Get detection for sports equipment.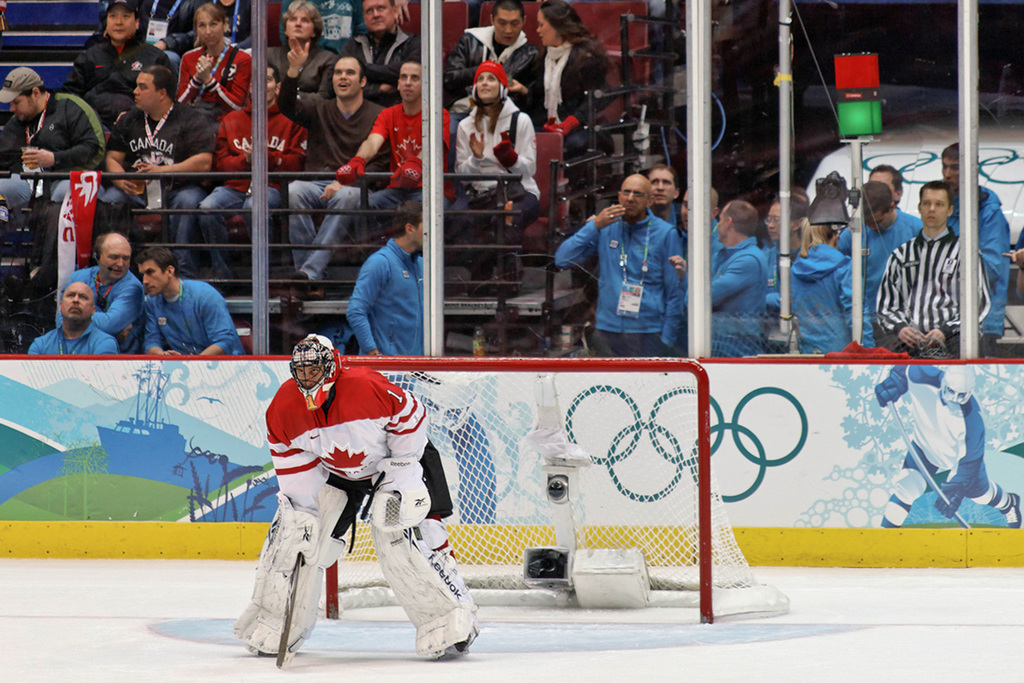
Detection: 296, 339, 337, 402.
